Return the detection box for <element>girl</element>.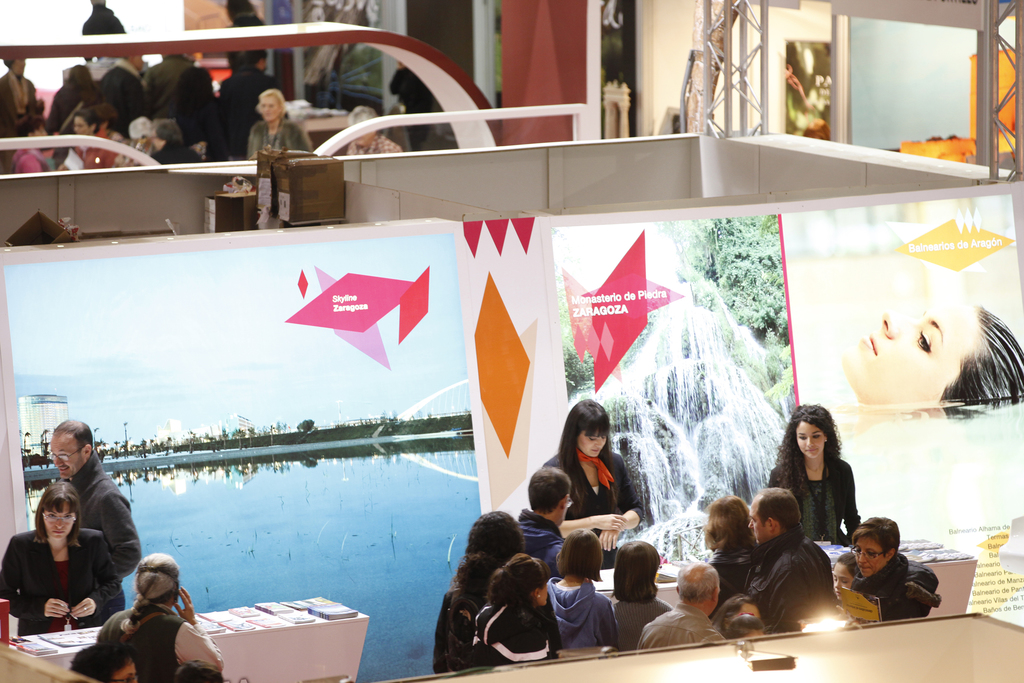
bbox(717, 595, 757, 636).
